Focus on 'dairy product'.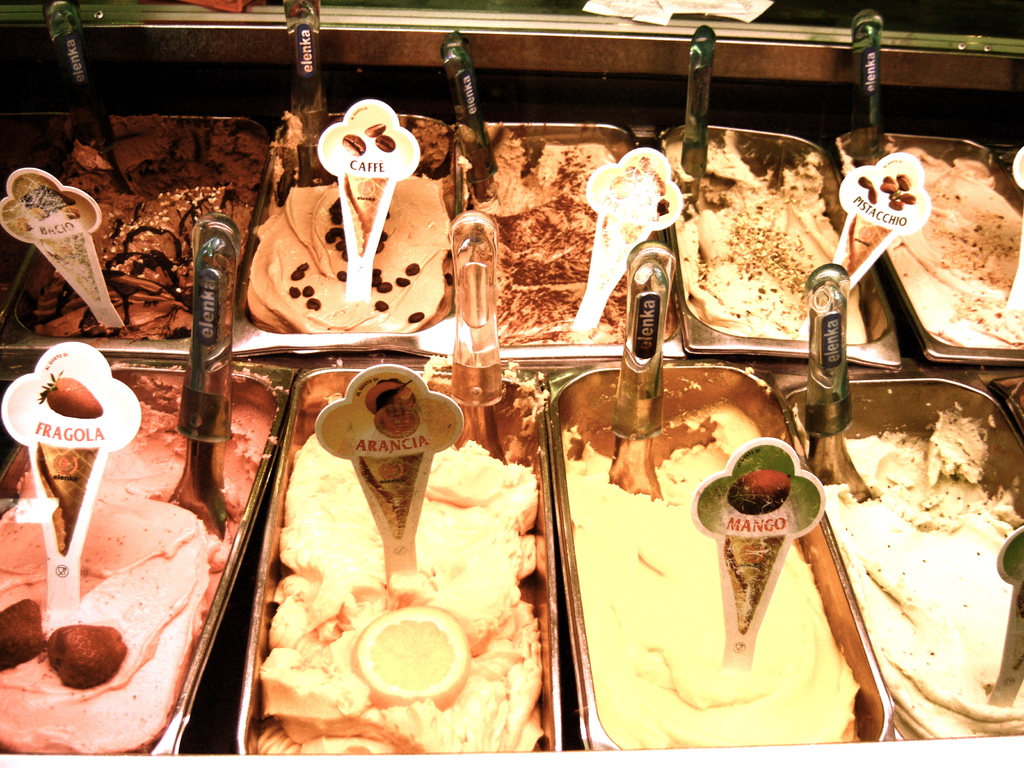
Focused at <region>877, 157, 1023, 359</region>.
